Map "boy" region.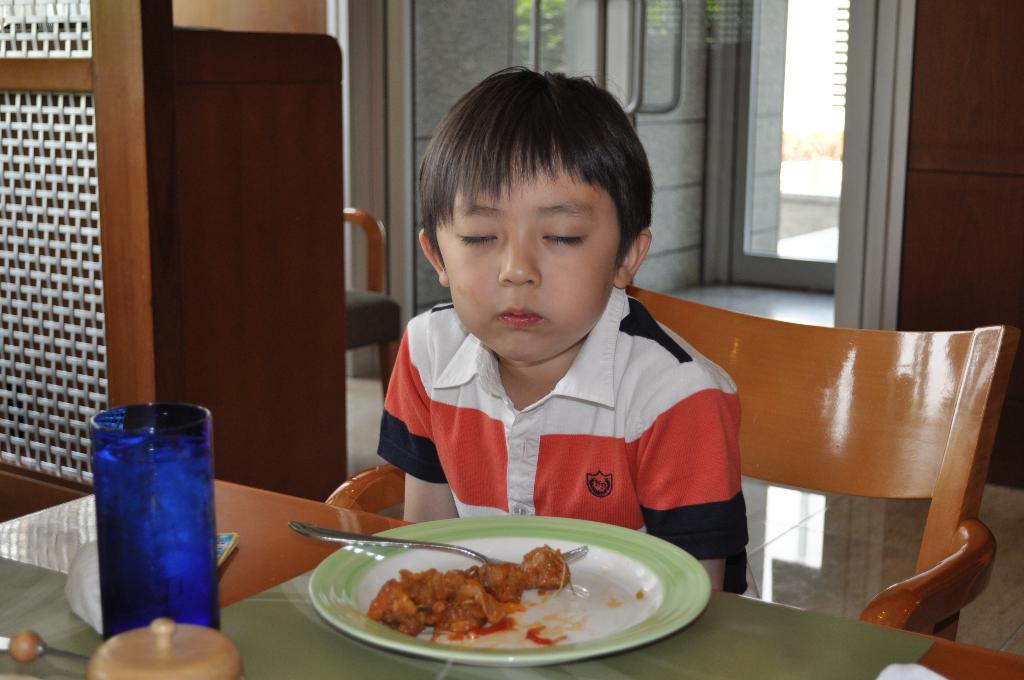
Mapped to bbox(356, 83, 753, 556).
